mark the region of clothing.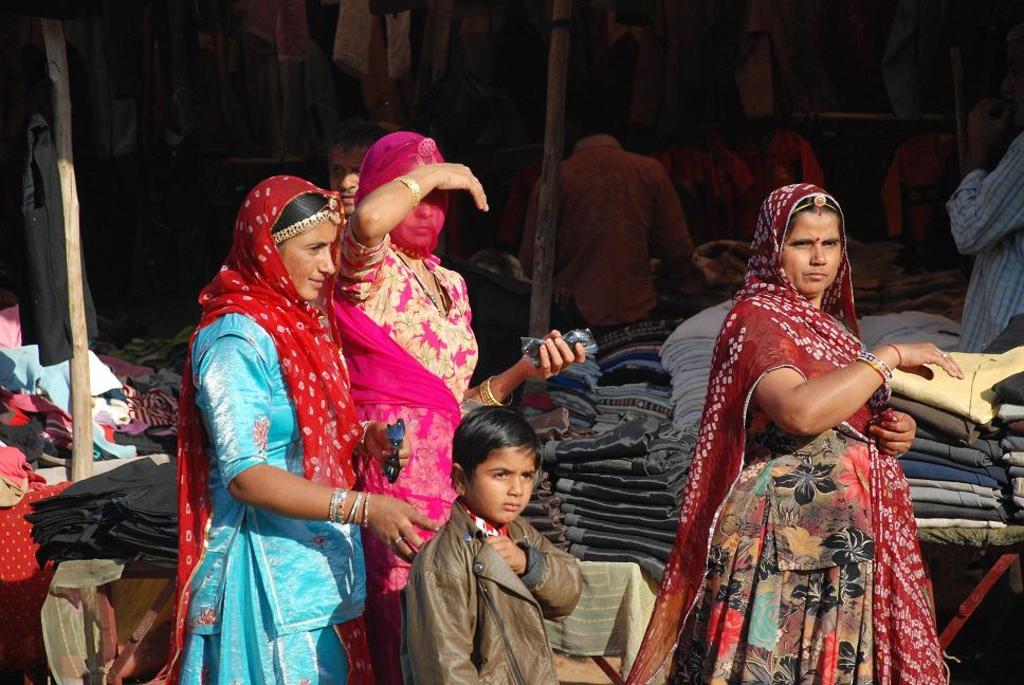
Region: crop(335, 264, 493, 669).
